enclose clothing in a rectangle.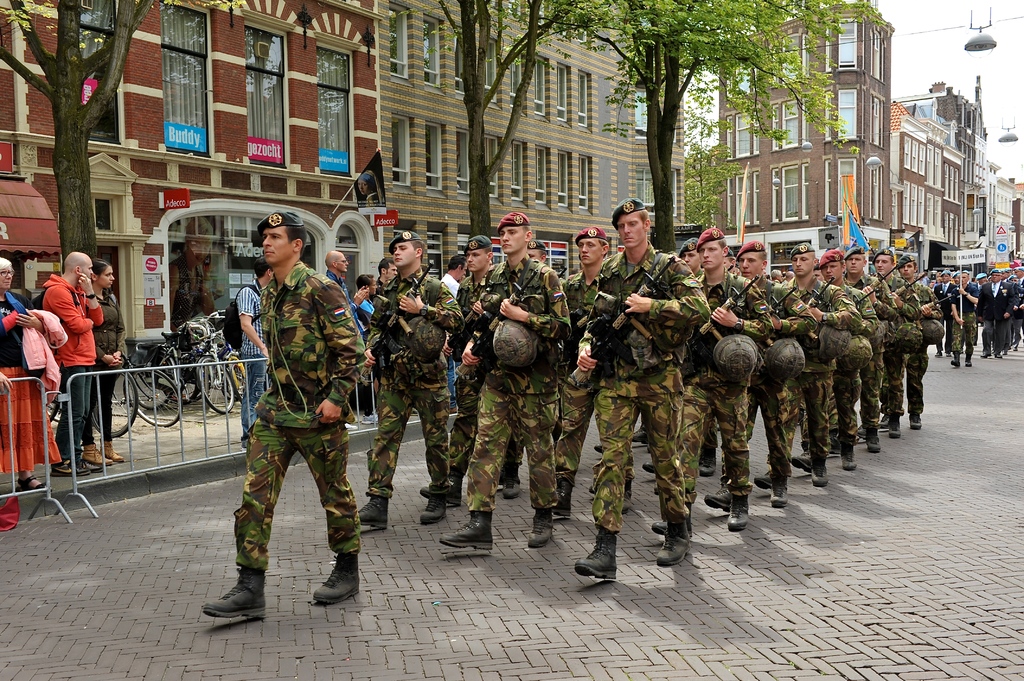
l=232, t=262, r=364, b=568.
